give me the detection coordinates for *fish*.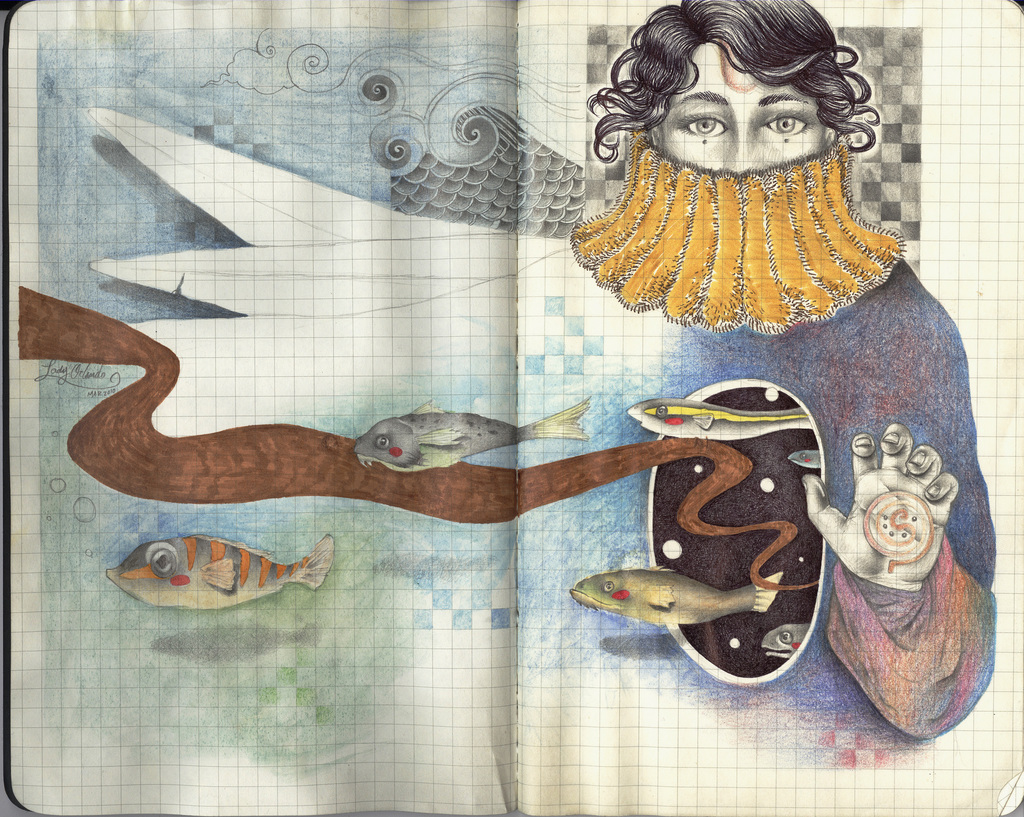
{"x1": 567, "y1": 564, "x2": 777, "y2": 633}.
